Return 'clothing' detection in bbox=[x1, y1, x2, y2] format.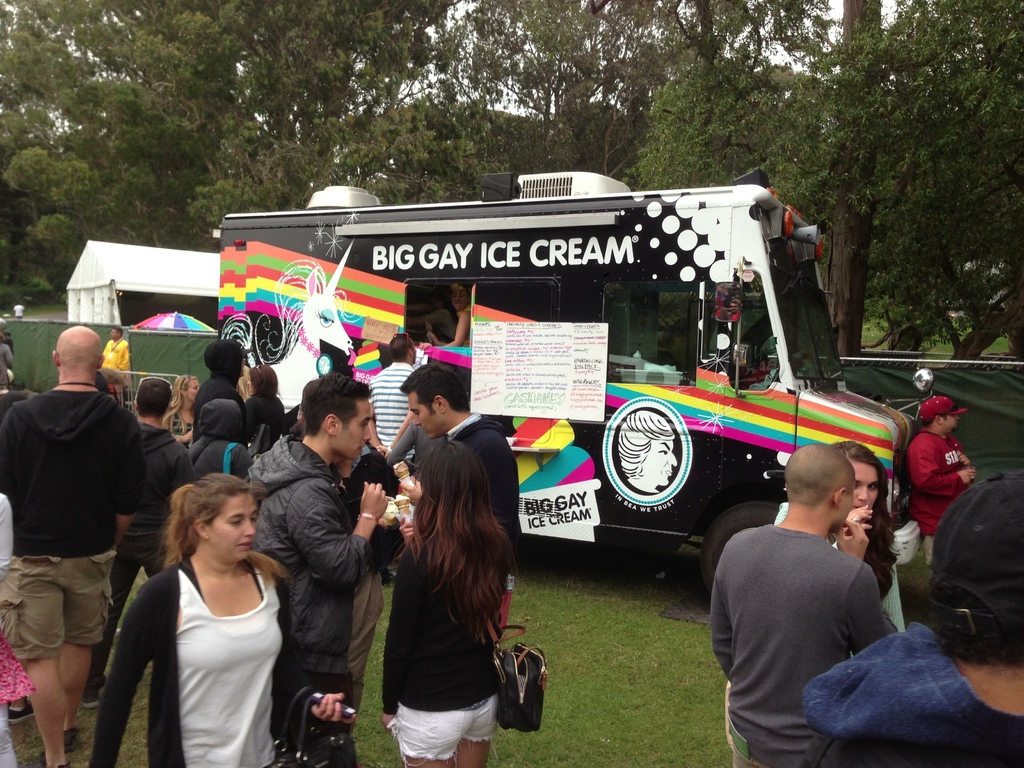
bbox=[704, 531, 897, 767].
